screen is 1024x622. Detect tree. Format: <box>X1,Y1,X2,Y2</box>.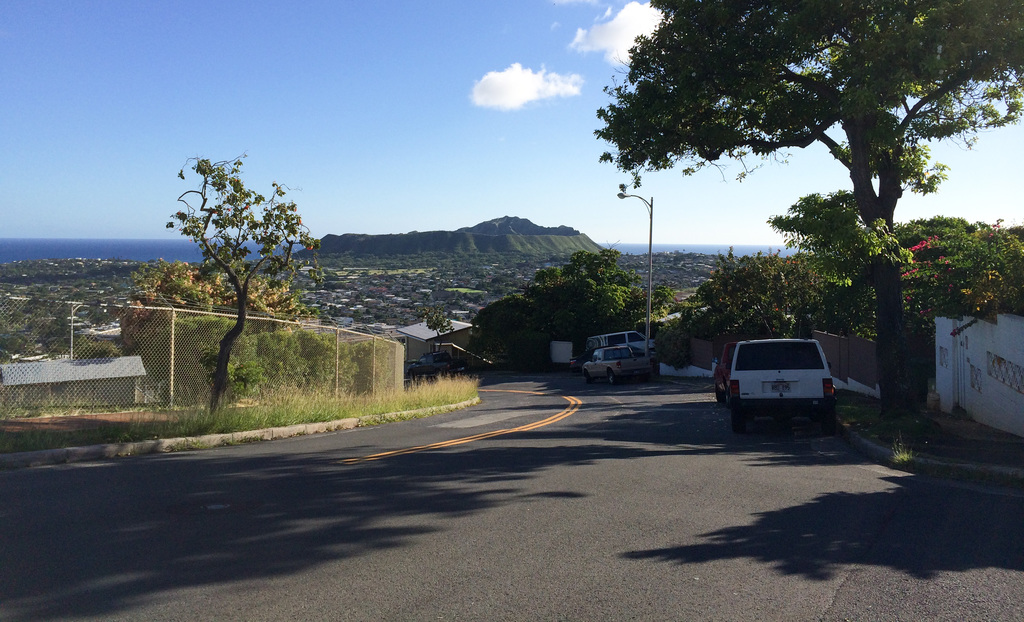
<box>480,248,678,362</box>.
